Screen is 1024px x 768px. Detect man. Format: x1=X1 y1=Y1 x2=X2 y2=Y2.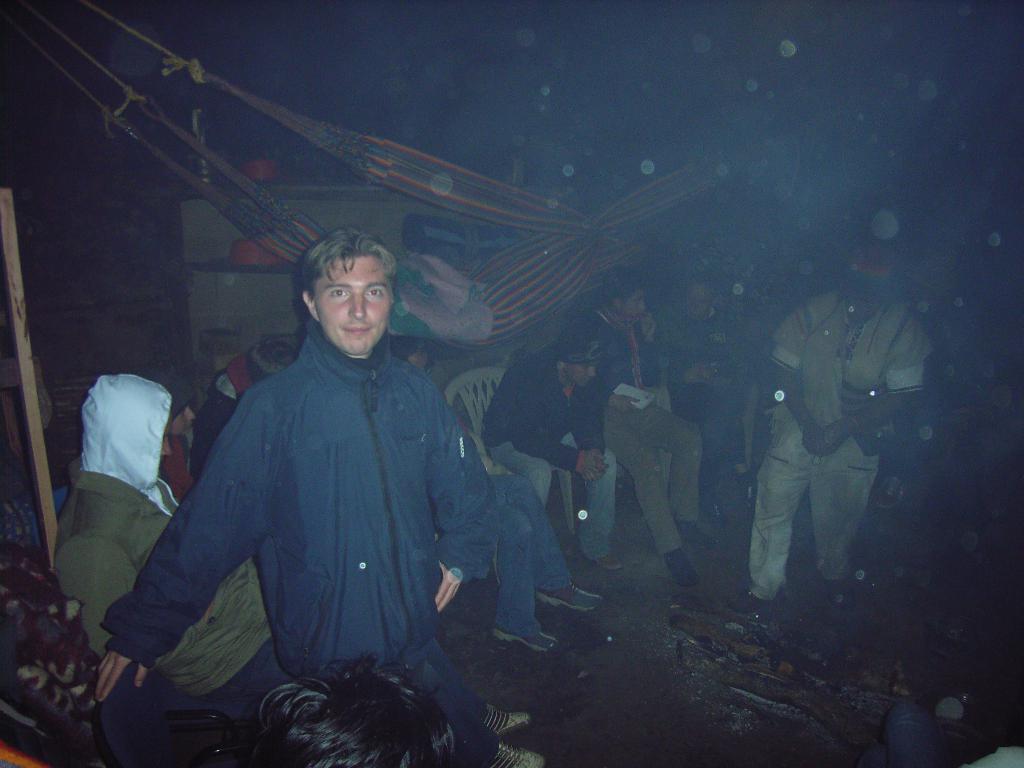
x1=579 y1=267 x2=719 y2=590.
